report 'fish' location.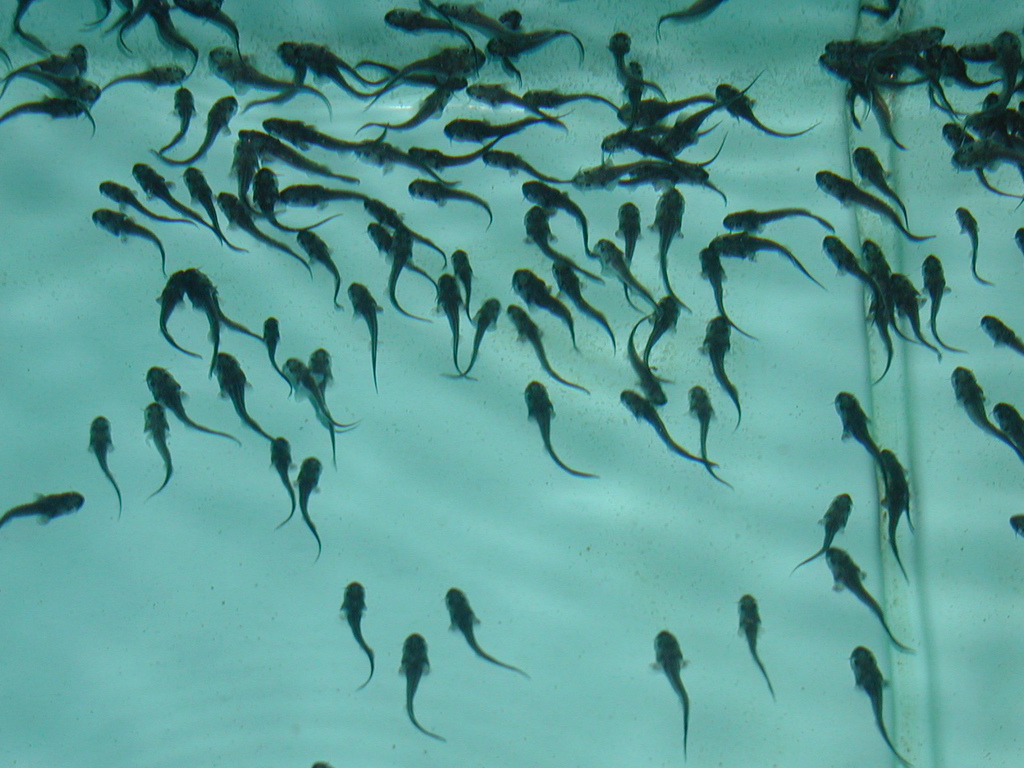
Report: detection(849, 648, 920, 767).
